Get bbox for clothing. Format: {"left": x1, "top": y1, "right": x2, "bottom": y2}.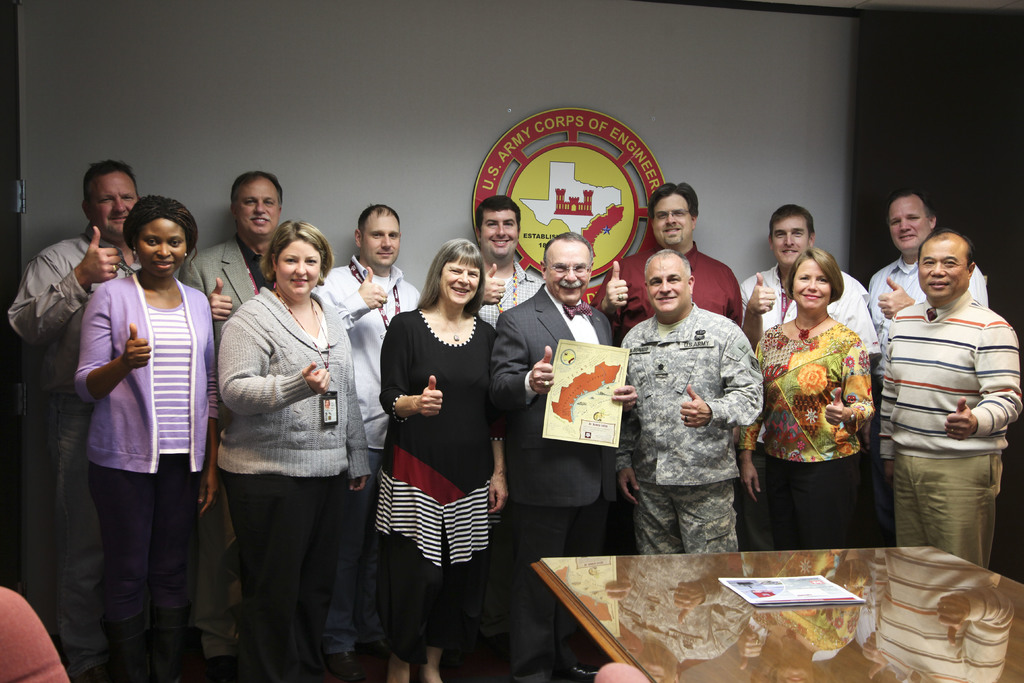
{"left": 344, "top": 252, "right": 438, "bottom": 682}.
